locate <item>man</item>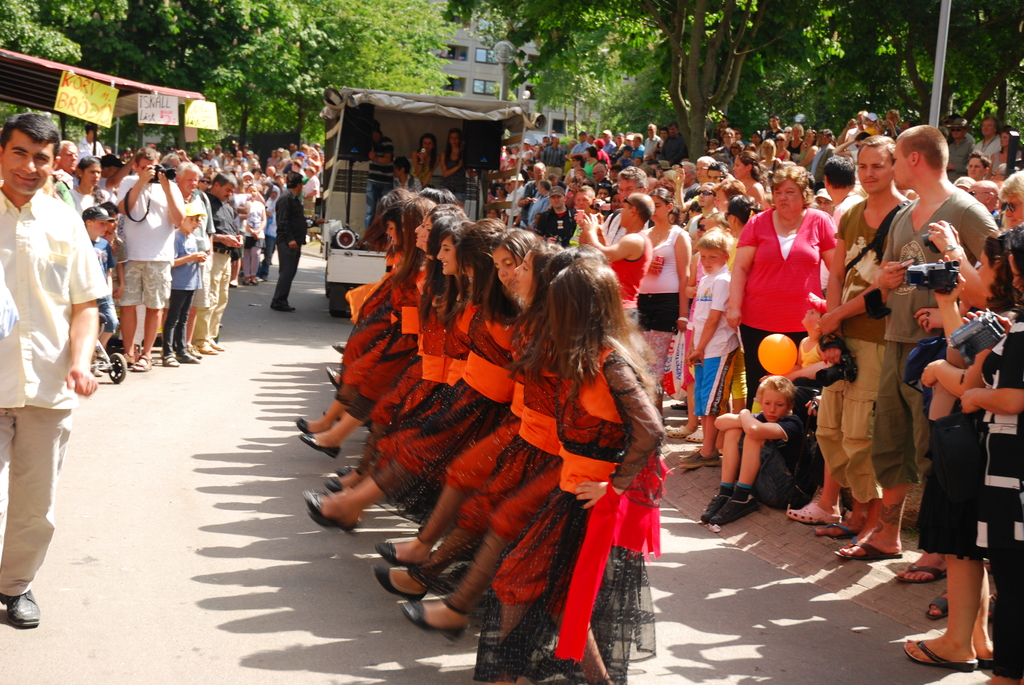
[x1=683, y1=155, x2=713, y2=194]
